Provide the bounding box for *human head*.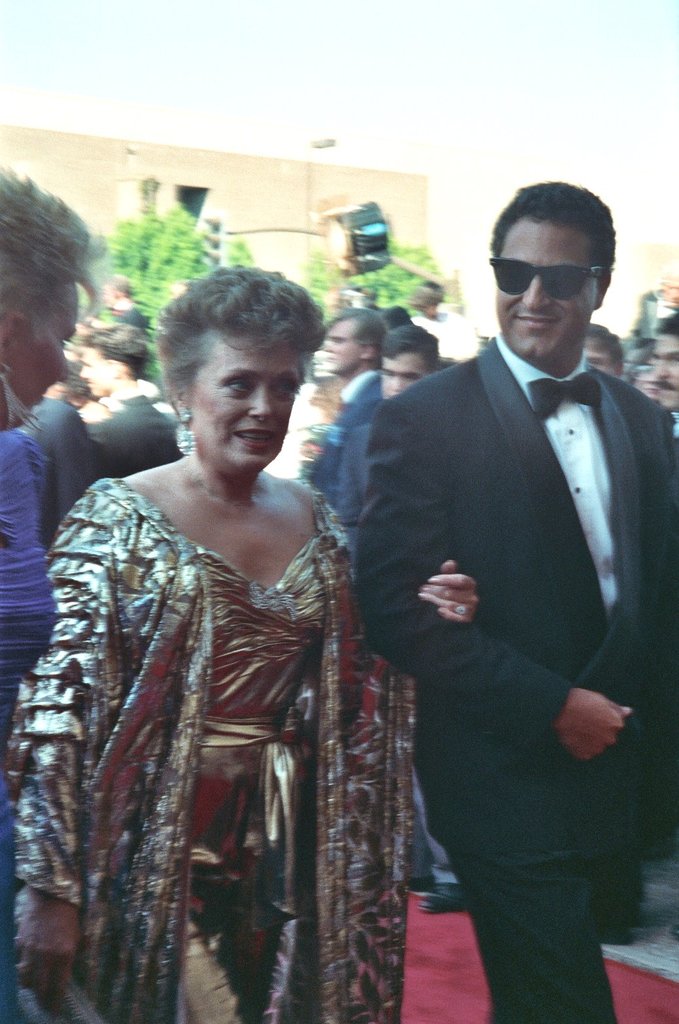
[x1=648, y1=316, x2=678, y2=412].
